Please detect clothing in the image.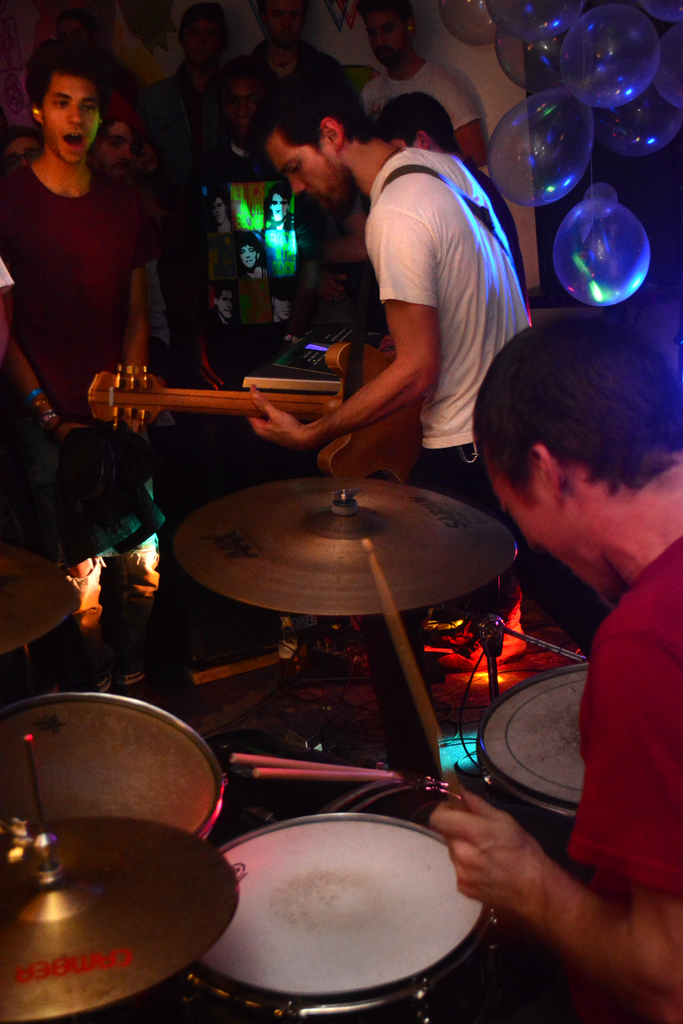
box(377, 150, 542, 435).
